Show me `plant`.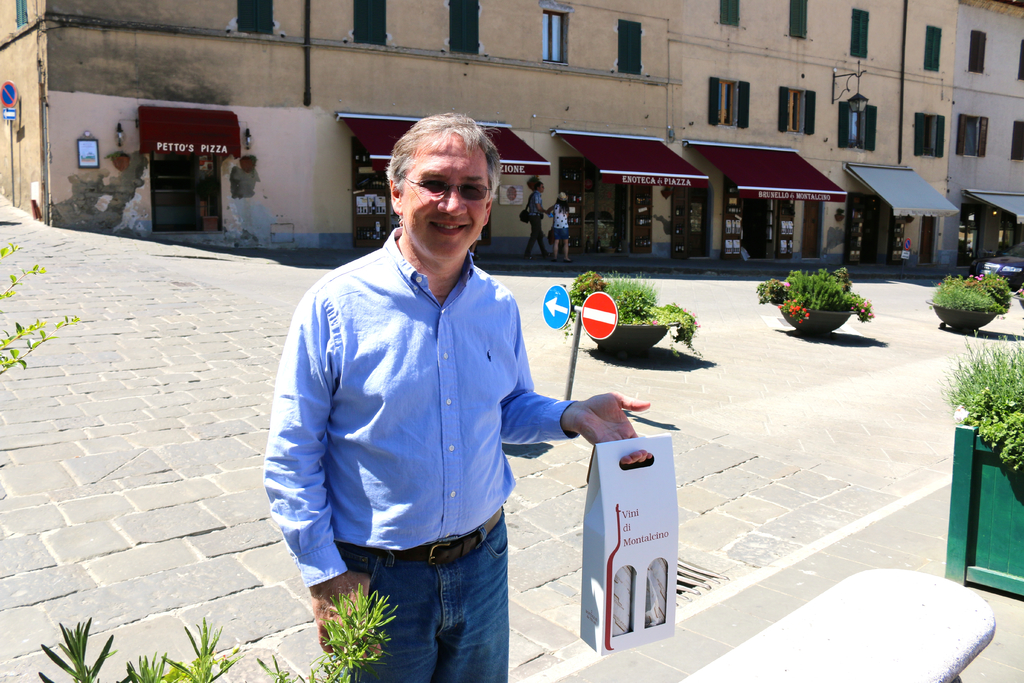
`plant` is here: <box>761,266,875,322</box>.
